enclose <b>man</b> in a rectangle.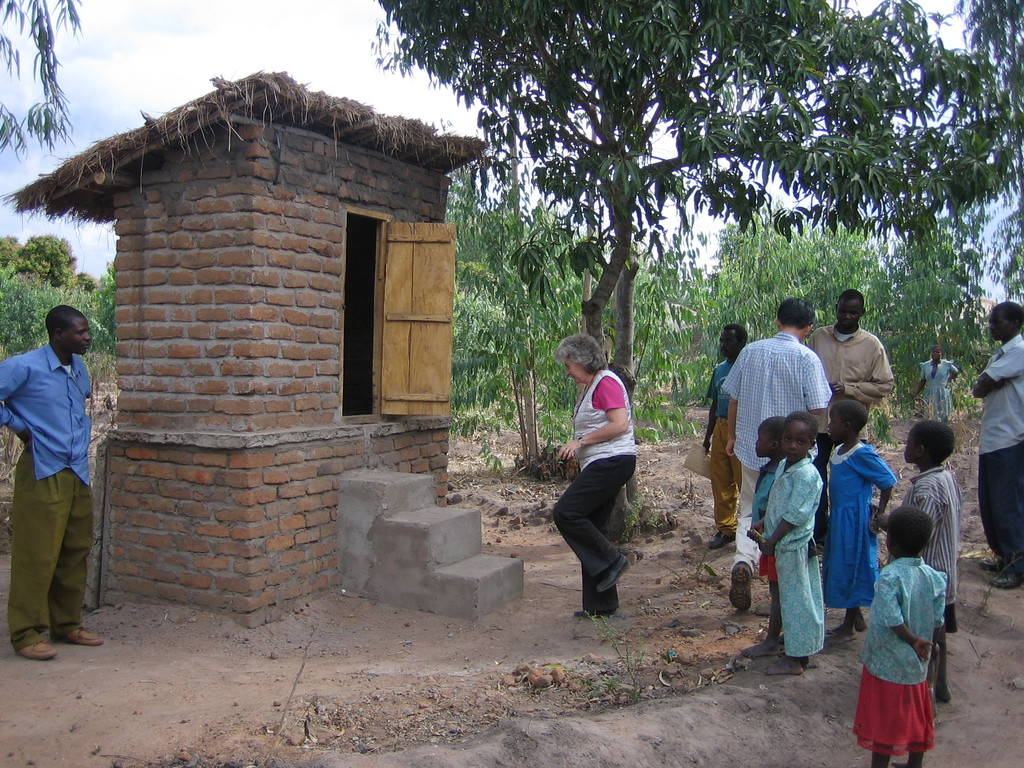
{"left": 727, "top": 303, "right": 836, "bottom": 616}.
